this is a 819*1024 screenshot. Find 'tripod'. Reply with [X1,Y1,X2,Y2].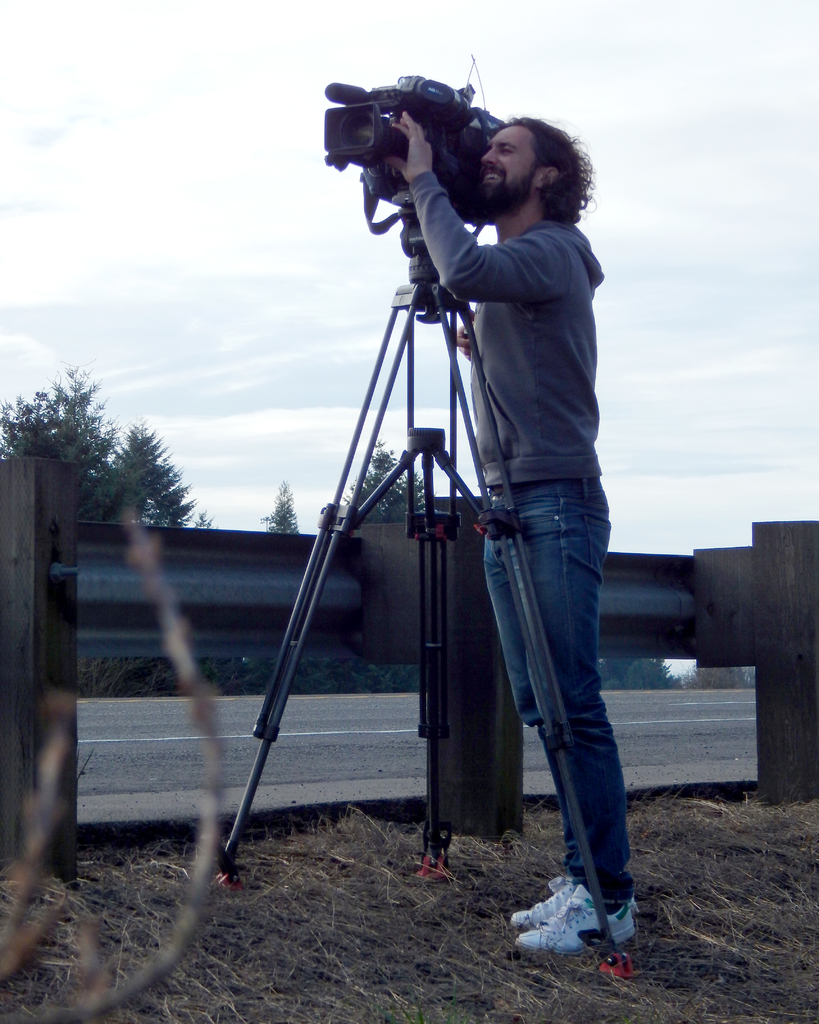
[211,214,636,989].
